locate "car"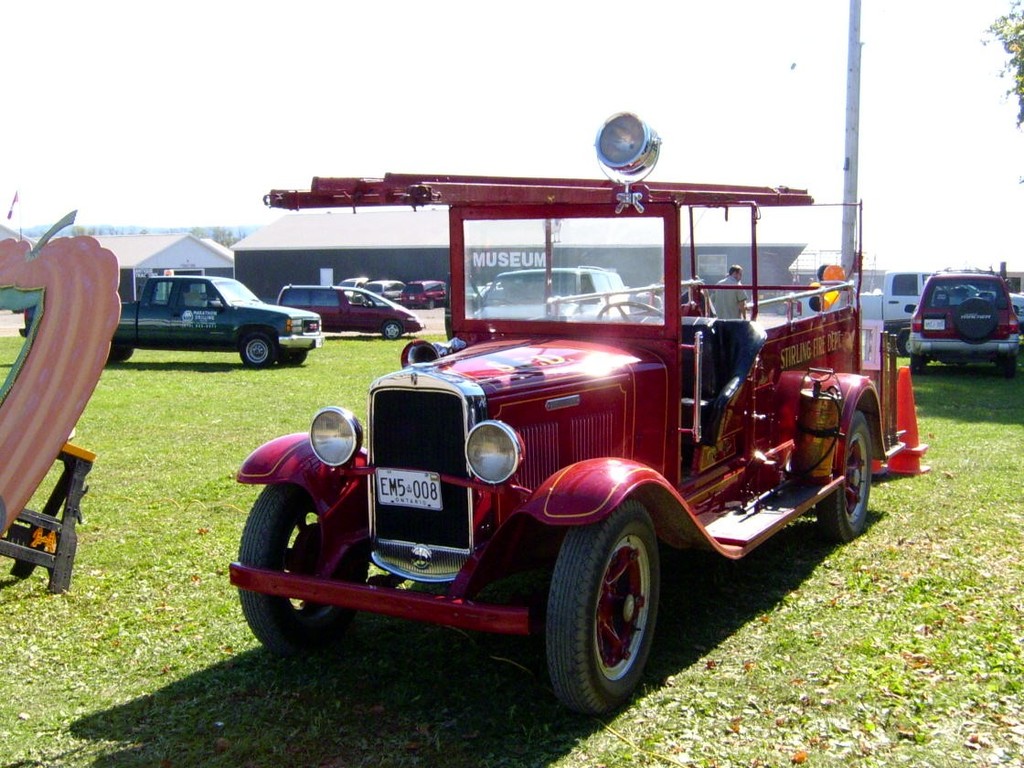
locate(19, 274, 324, 370)
